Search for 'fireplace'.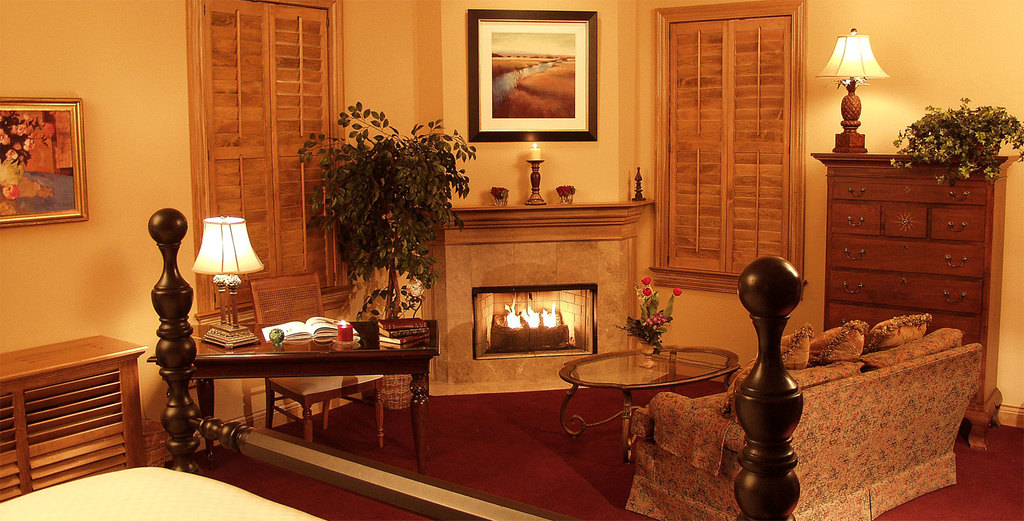
Found at Rect(417, 206, 657, 389).
